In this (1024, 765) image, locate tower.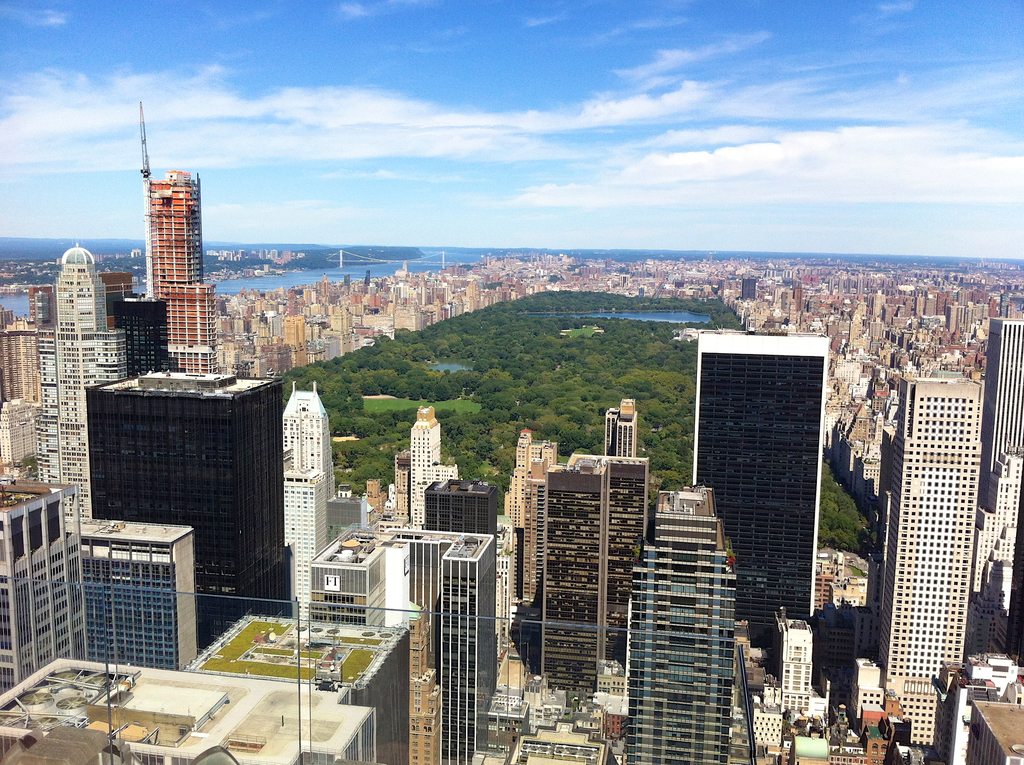
Bounding box: {"x1": 148, "y1": 166, "x2": 220, "y2": 367}.
